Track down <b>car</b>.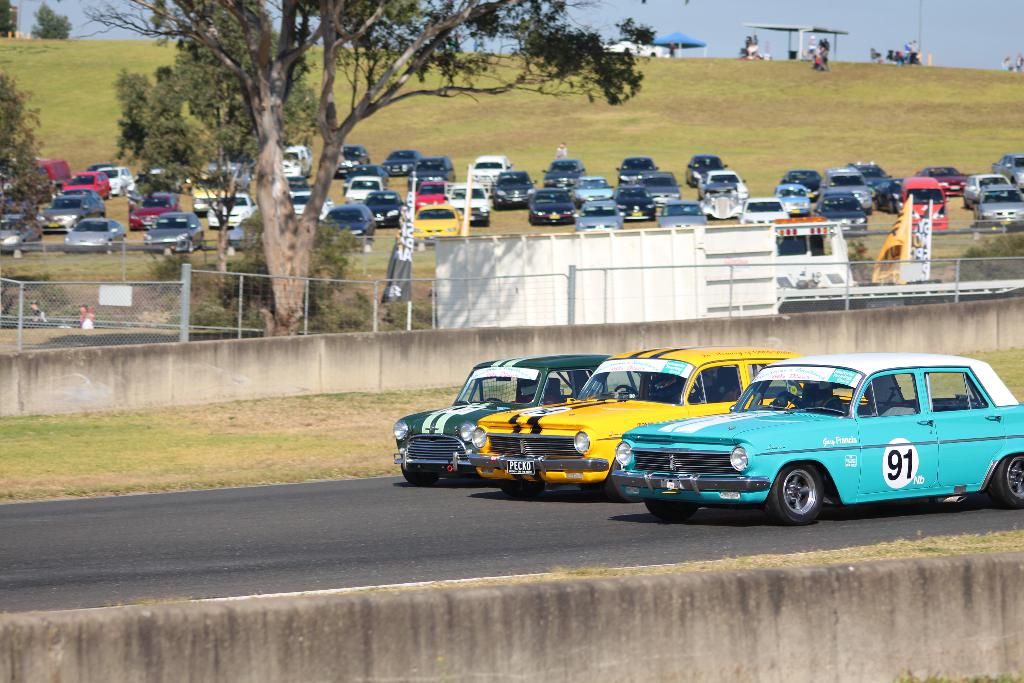
Tracked to BBox(366, 189, 406, 226).
